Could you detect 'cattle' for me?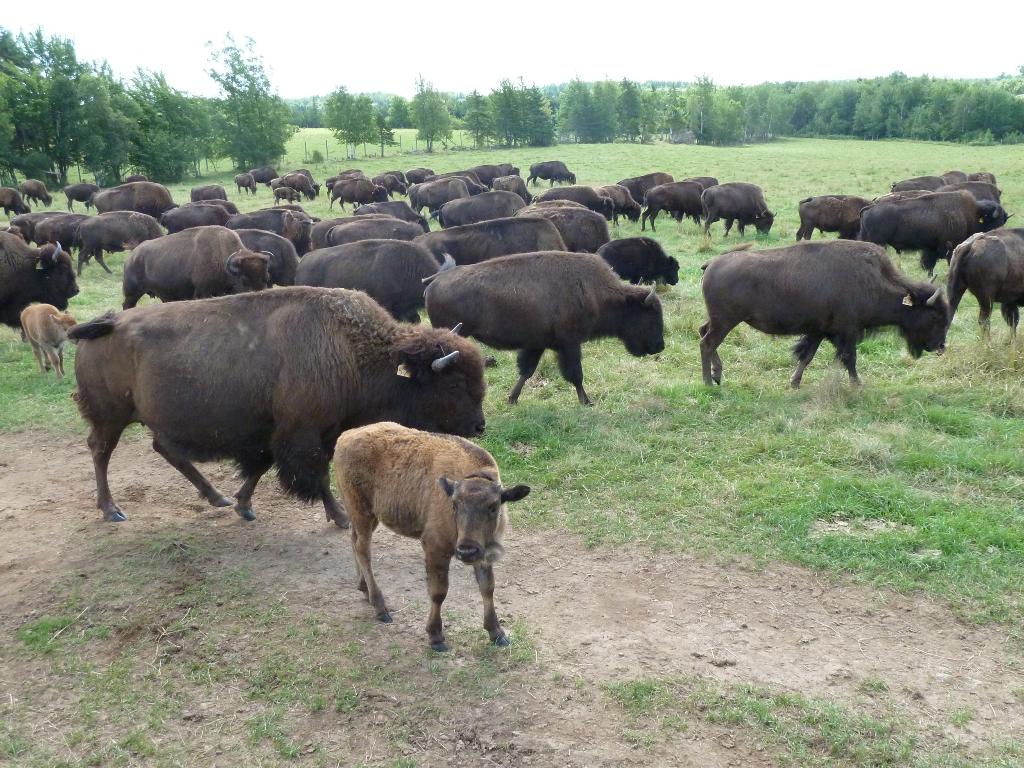
Detection result: (334,431,532,650).
